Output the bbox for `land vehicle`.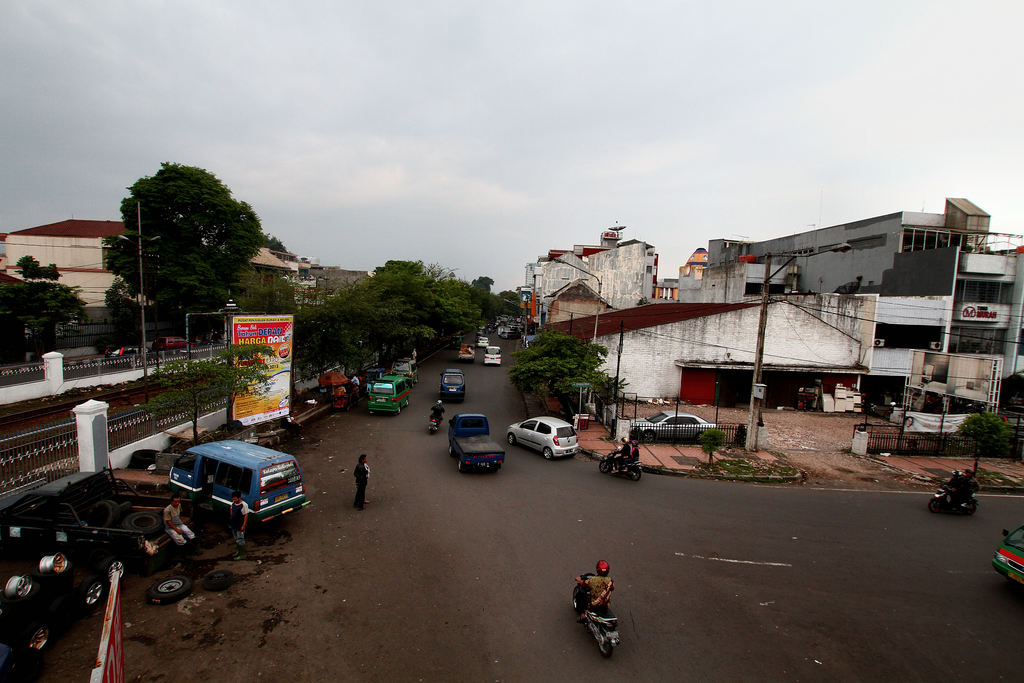
(484, 344, 504, 366).
